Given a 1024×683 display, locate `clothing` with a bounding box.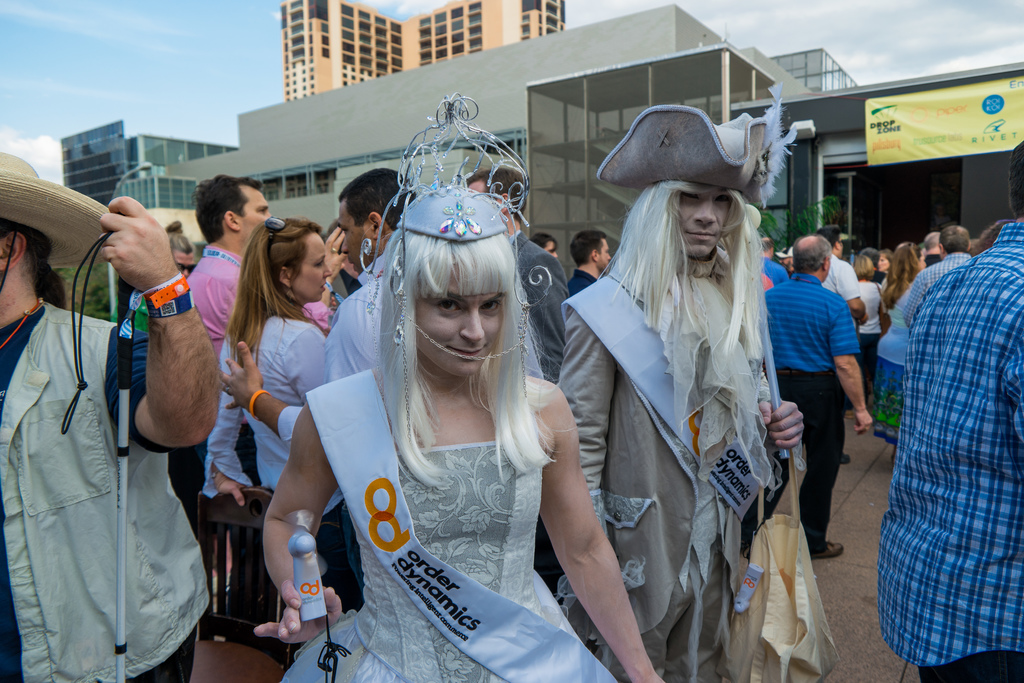
Located: {"left": 183, "top": 238, "right": 334, "bottom": 338}.
